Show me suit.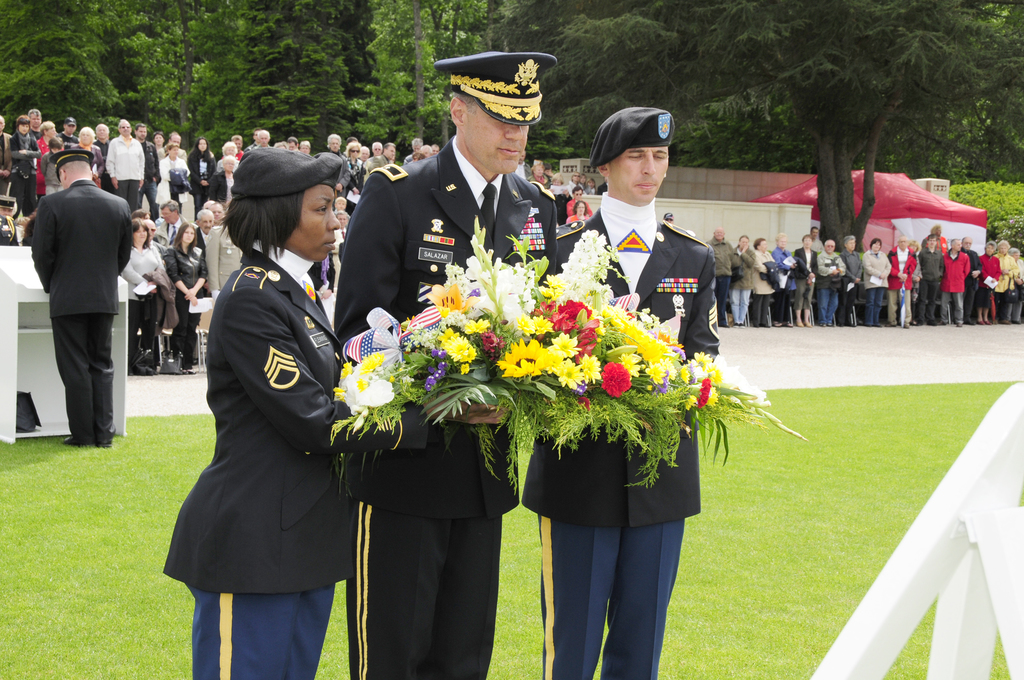
suit is here: <box>29,178,129,320</box>.
